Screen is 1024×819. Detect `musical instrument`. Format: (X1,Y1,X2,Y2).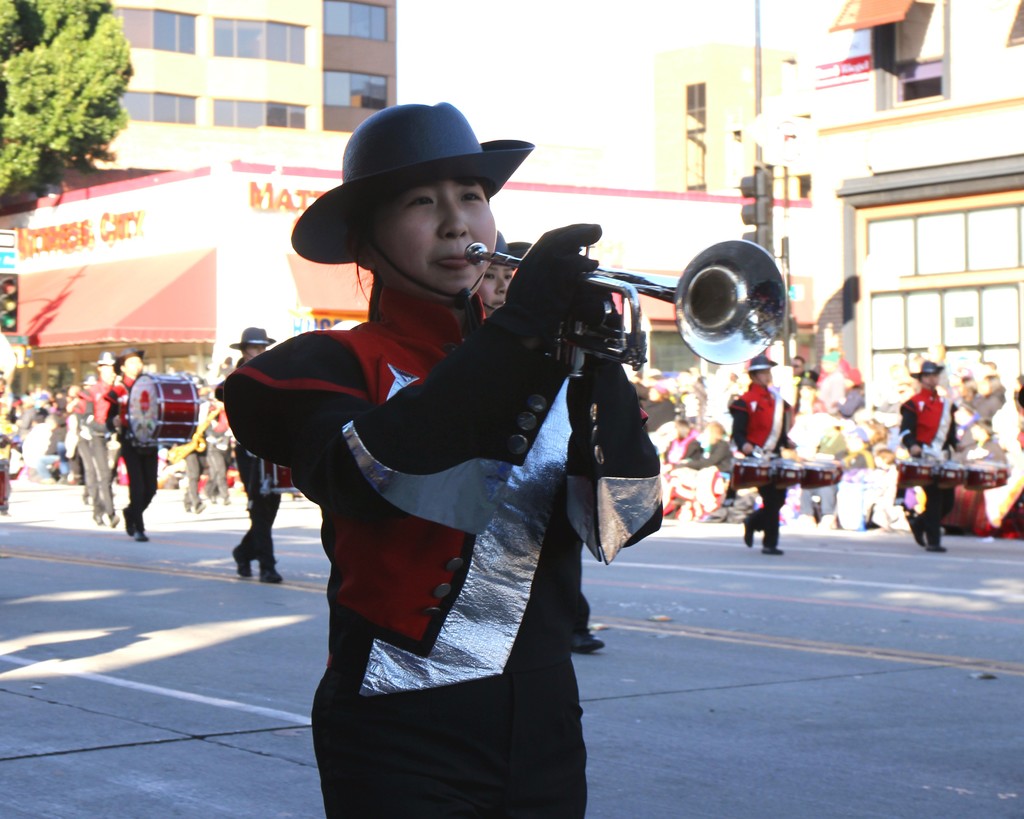
(253,451,308,504).
